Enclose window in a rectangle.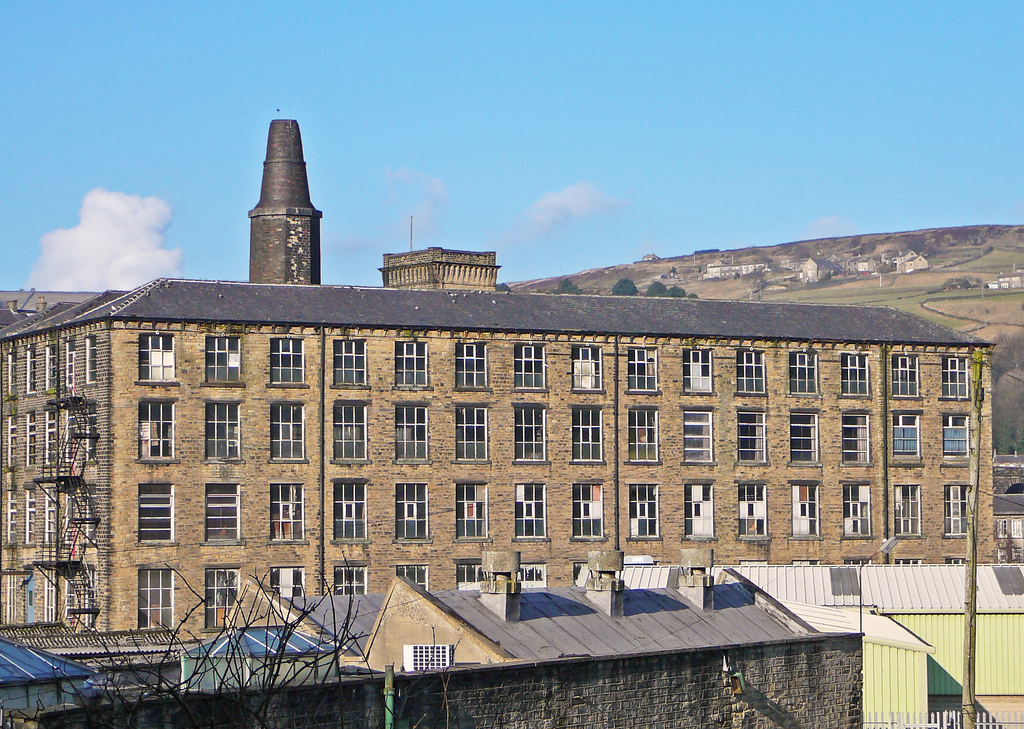
[782,406,824,469].
